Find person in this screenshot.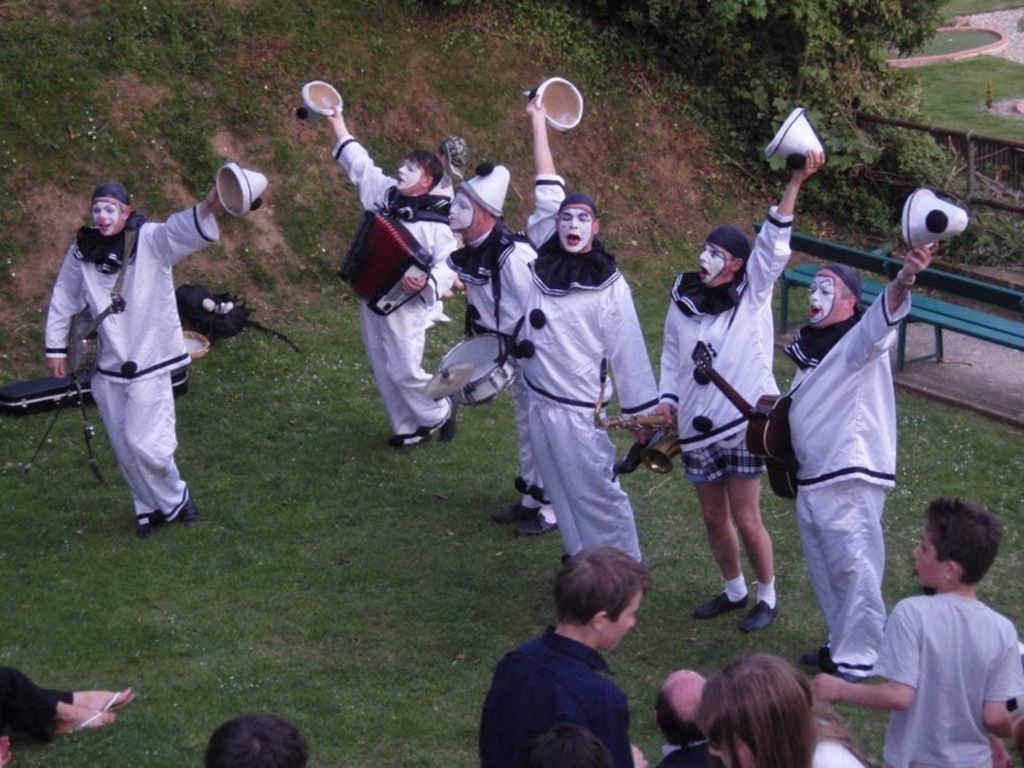
The bounding box for person is rect(694, 655, 876, 767).
